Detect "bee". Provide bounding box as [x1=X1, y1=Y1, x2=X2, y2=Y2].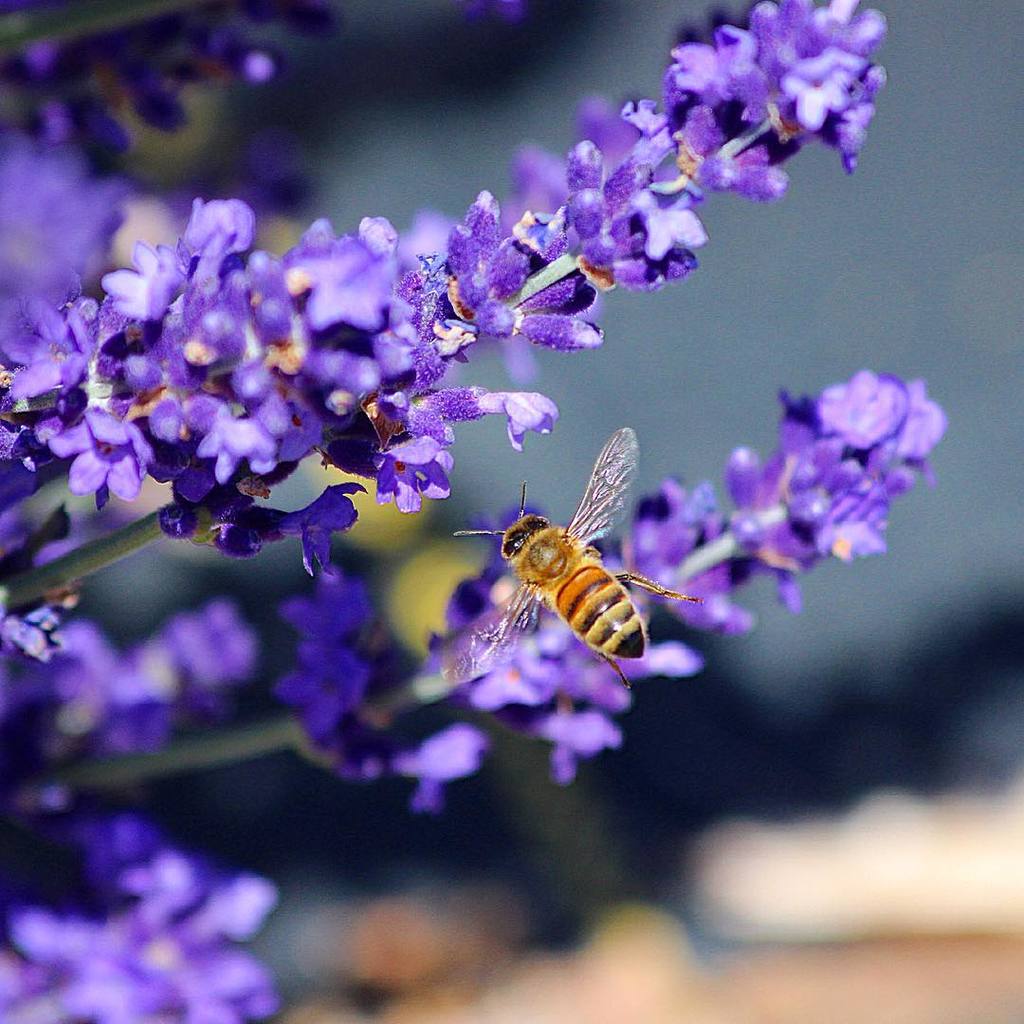
[x1=467, y1=450, x2=692, y2=719].
